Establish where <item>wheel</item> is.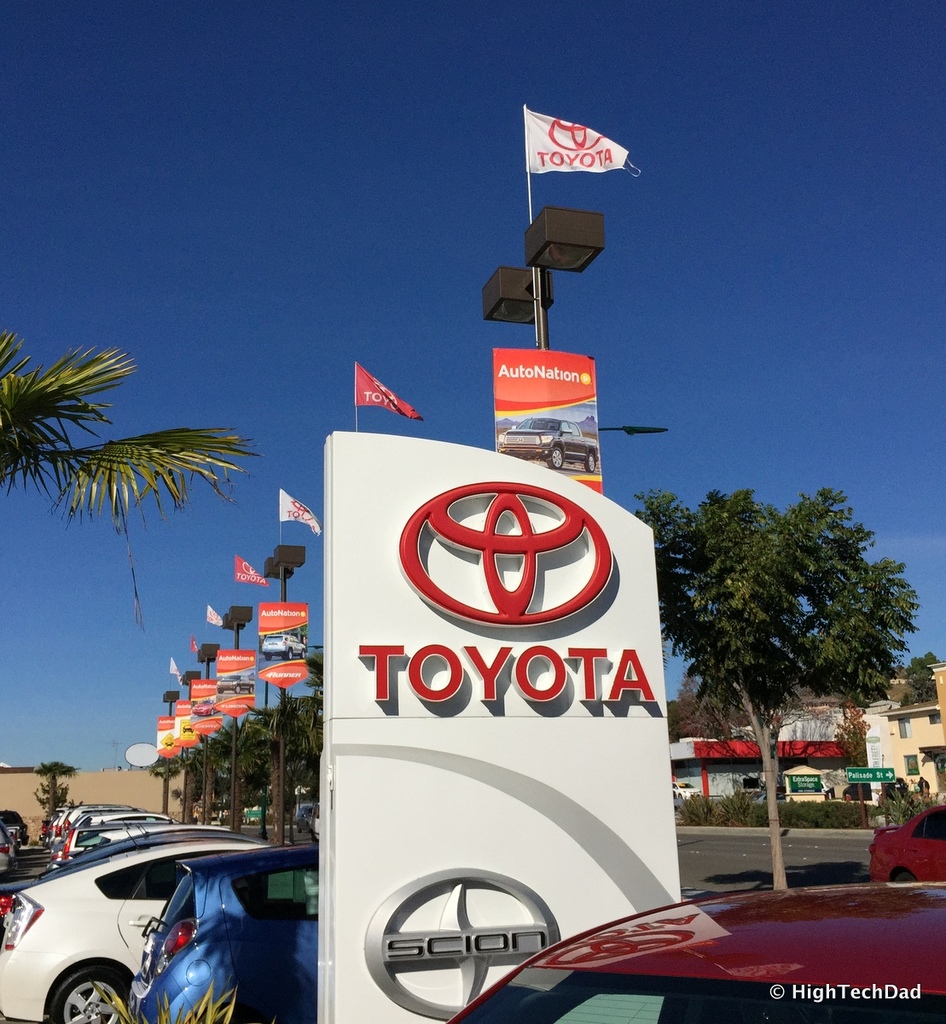
Established at <bbox>38, 961, 139, 1023</bbox>.
